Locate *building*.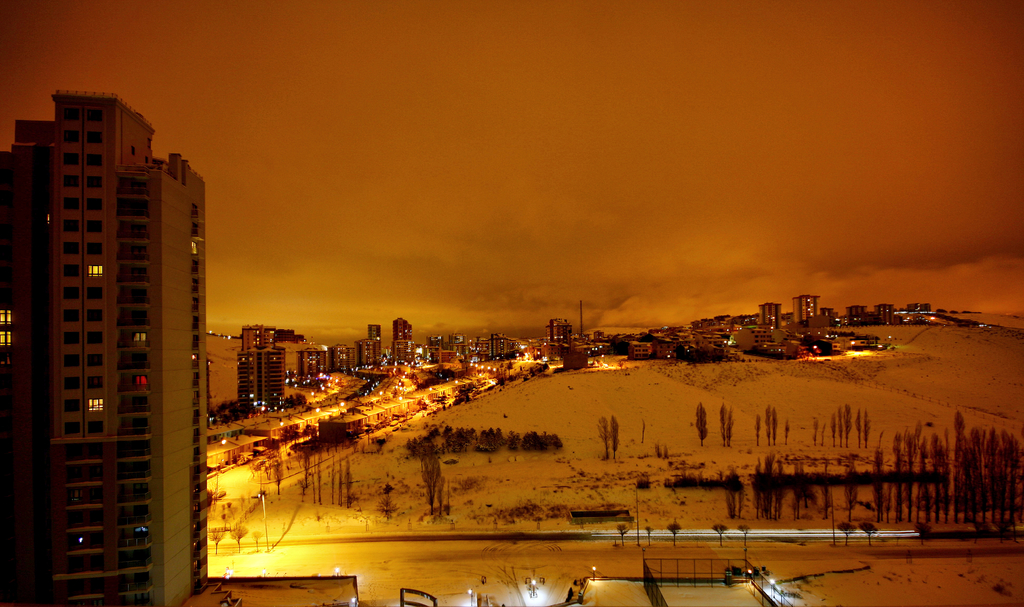
Bounding box: rect(790, 294, 824, 324).
